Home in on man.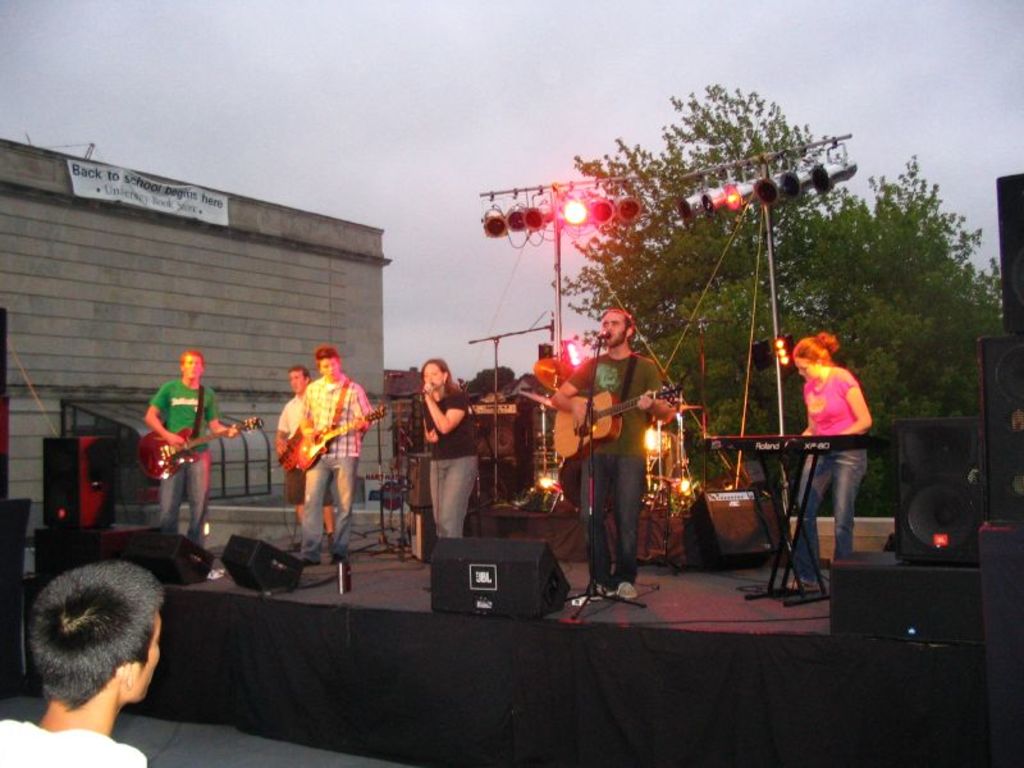
Homed in at bbox=[141, 347, 236, 545].
